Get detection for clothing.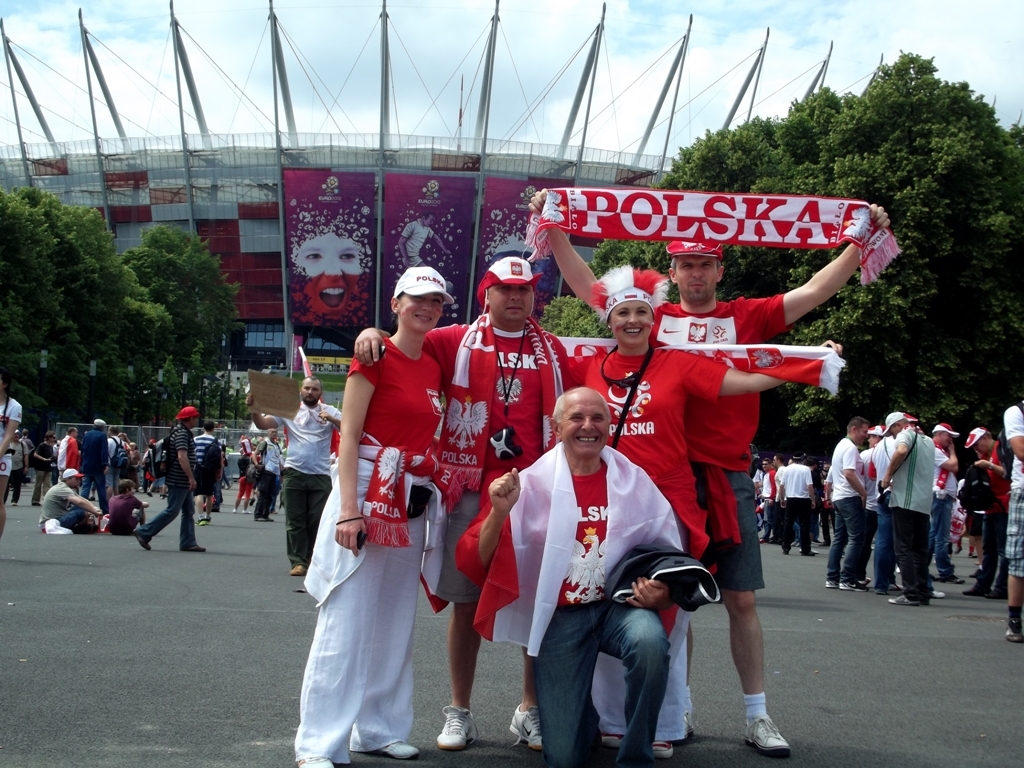
Detection: left=865, top=437, right=896, bottom=576.
